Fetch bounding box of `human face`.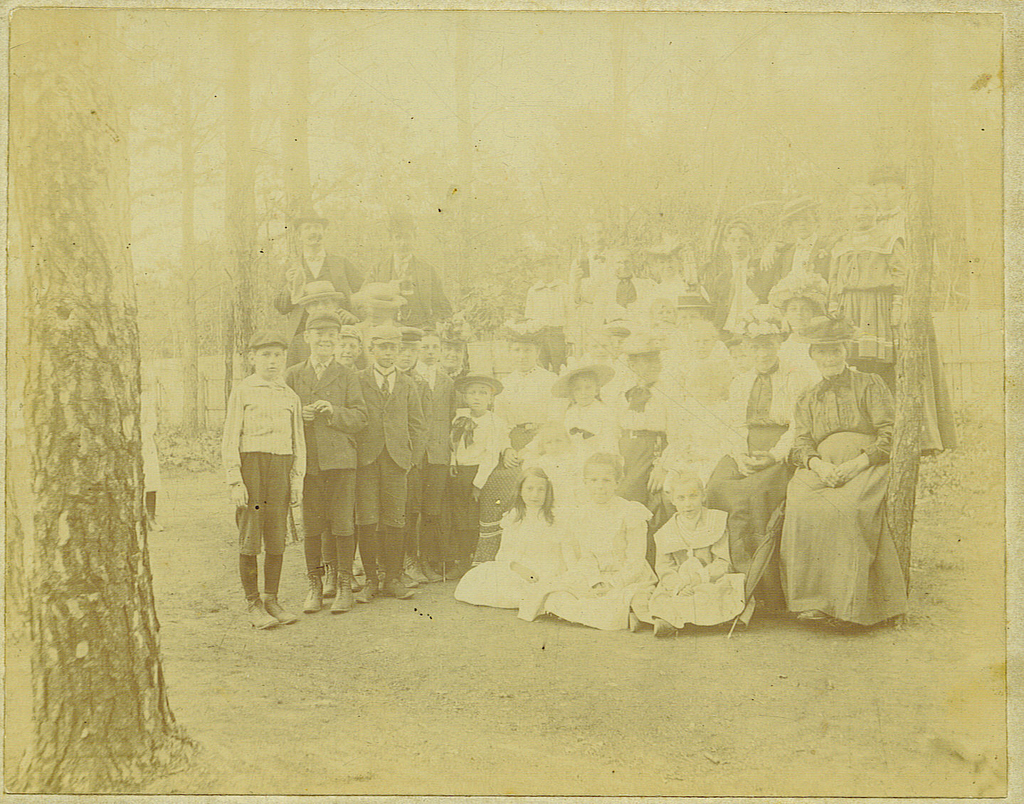
Bbox: [x1=418, y1=334, x2=442, y2=364].
